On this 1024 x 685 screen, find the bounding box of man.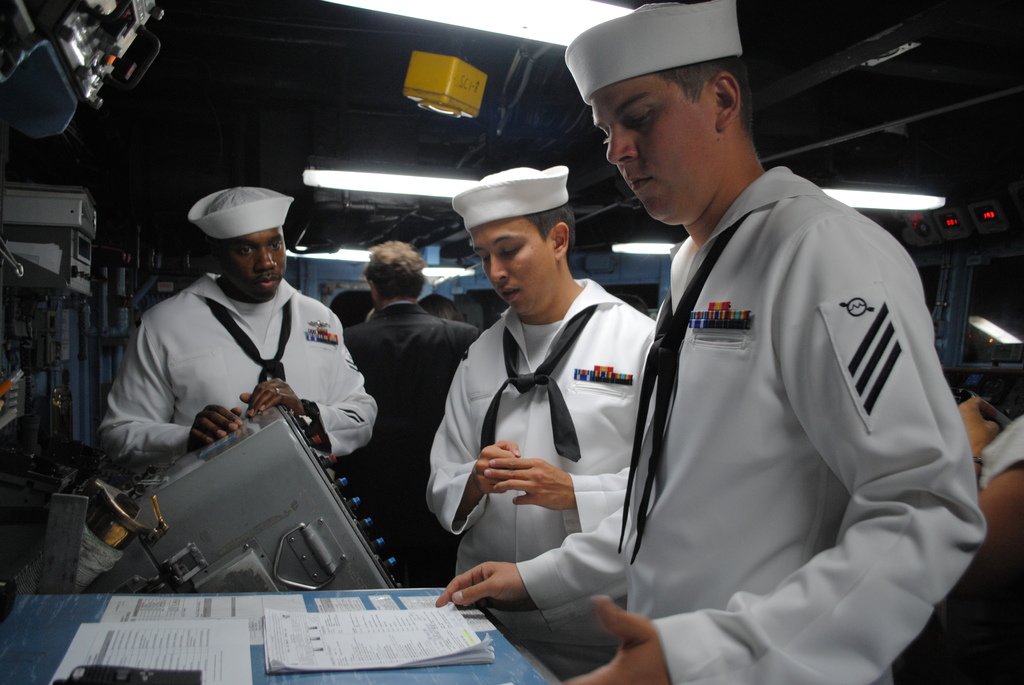
Bounding box: 340, 238, 481, 587.
